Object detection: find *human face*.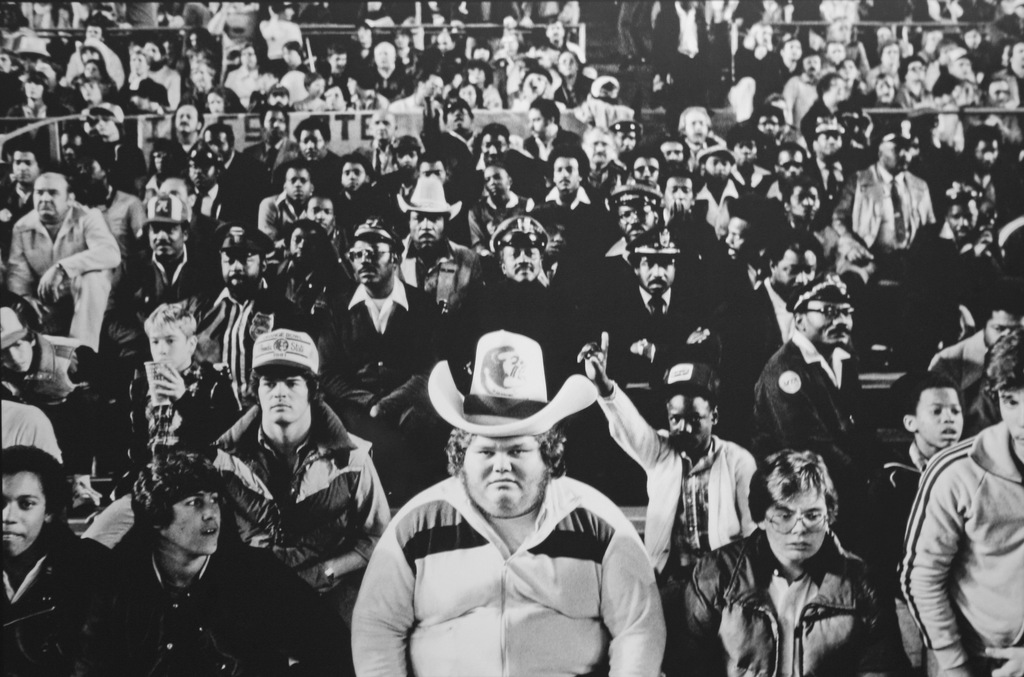
<bbox>881, 141, 913, 175</bbox>.
